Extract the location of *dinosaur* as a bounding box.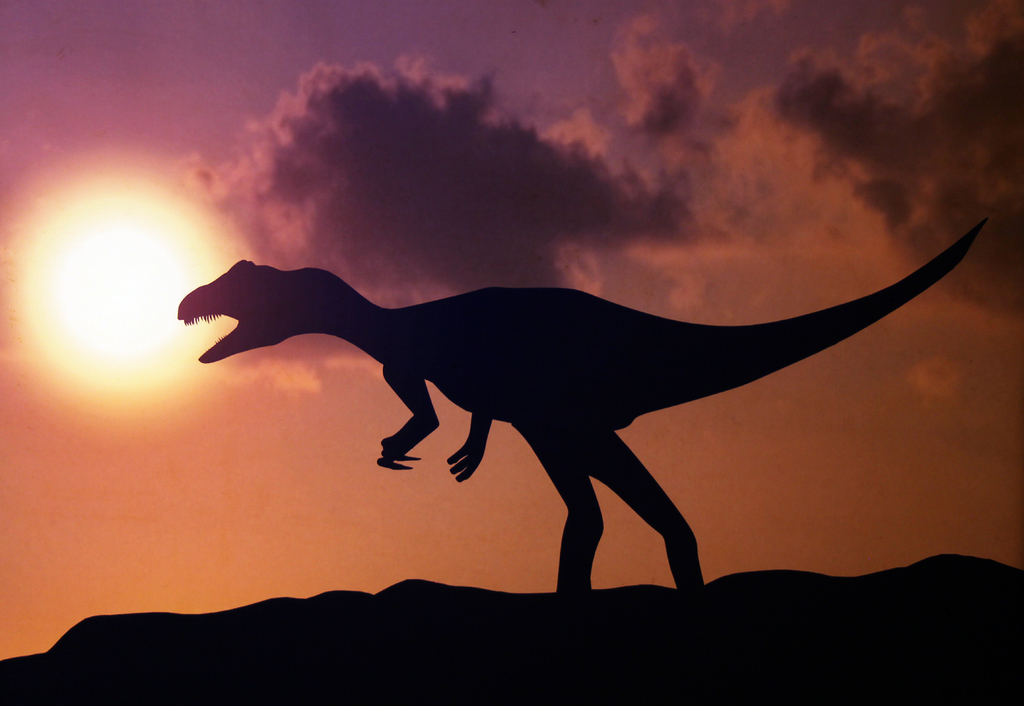
region(124, 205, 1023, 618).
